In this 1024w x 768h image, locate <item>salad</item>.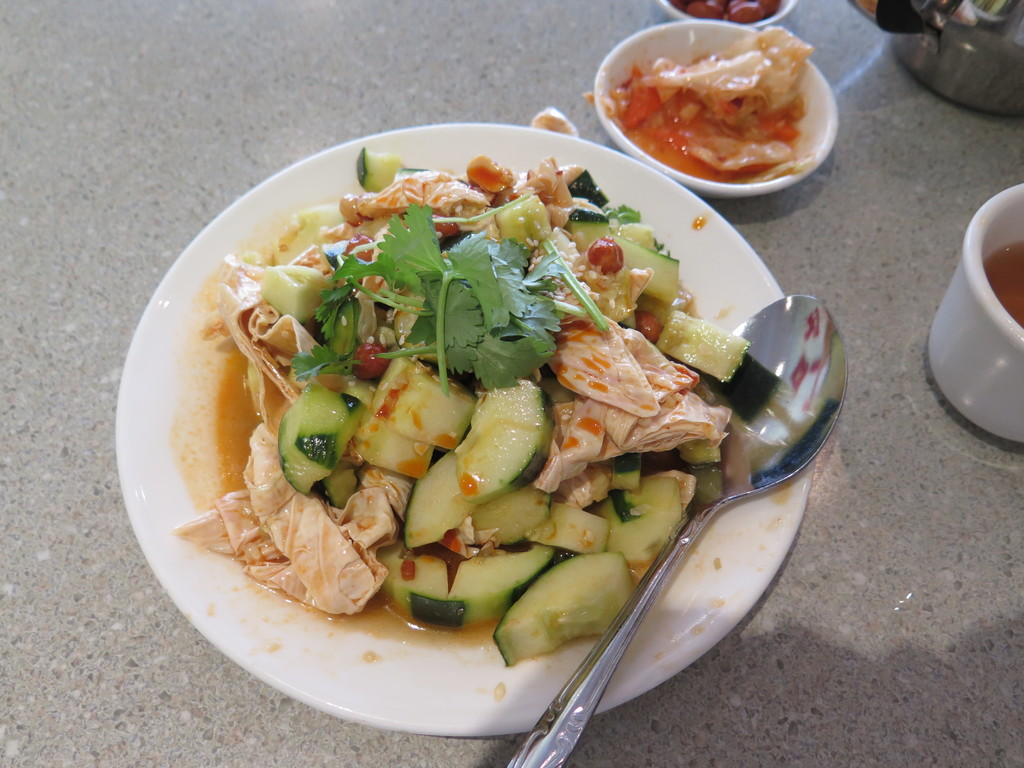
Bounding box: (left=169, top=145, right=749, bottom=672).
